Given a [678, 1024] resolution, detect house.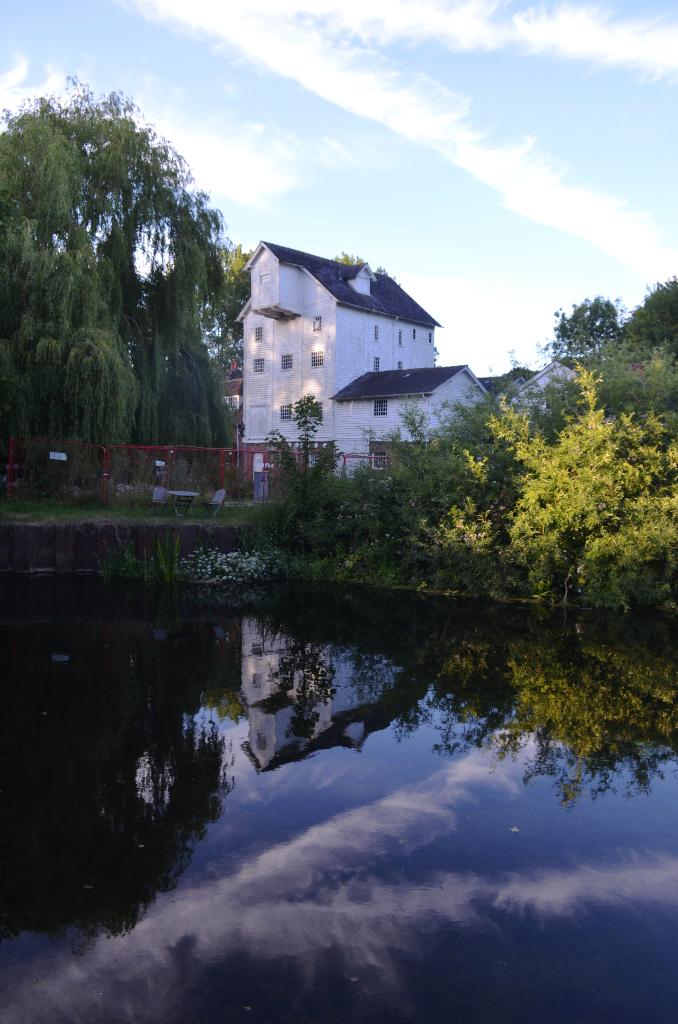
<region>507, 358, 649, 439</region>.
